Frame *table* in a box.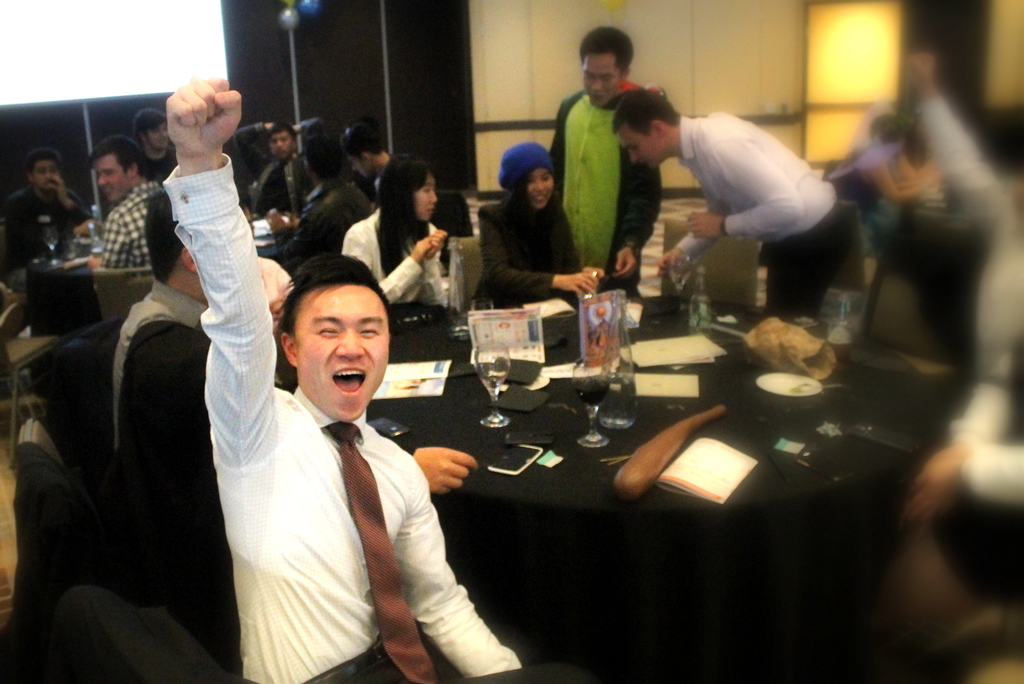
{"left": 388, "top": 266, "right": 924, "bottom": 681}.
